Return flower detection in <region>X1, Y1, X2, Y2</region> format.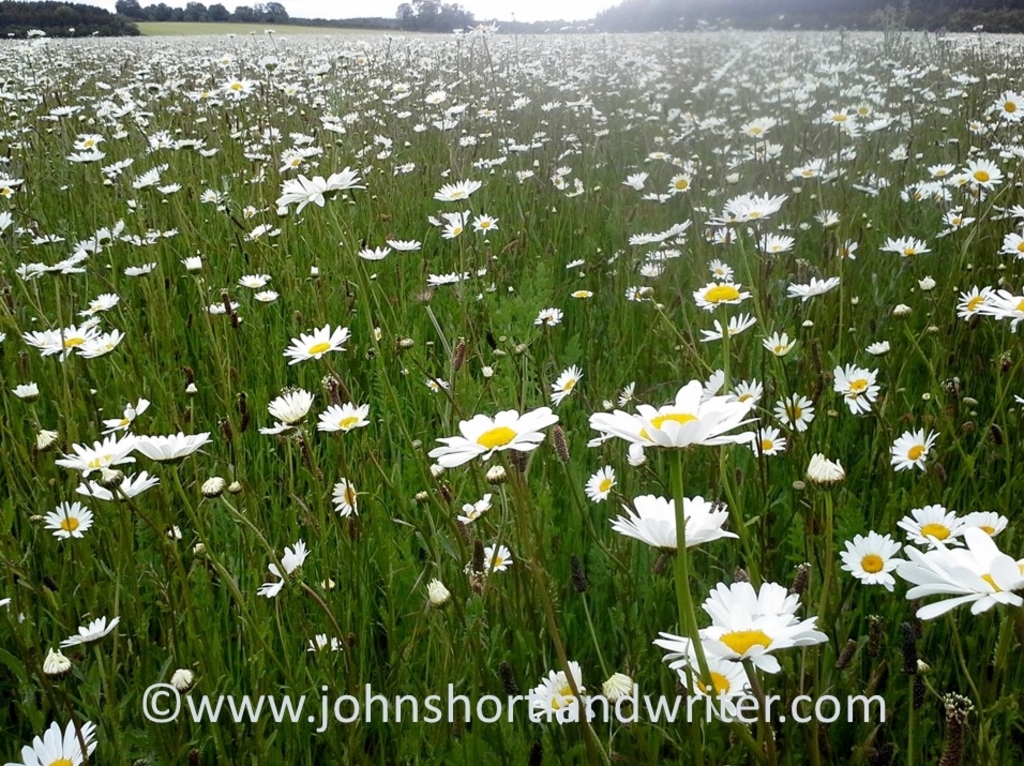
<region>425, 270, 470, 286</region>.
